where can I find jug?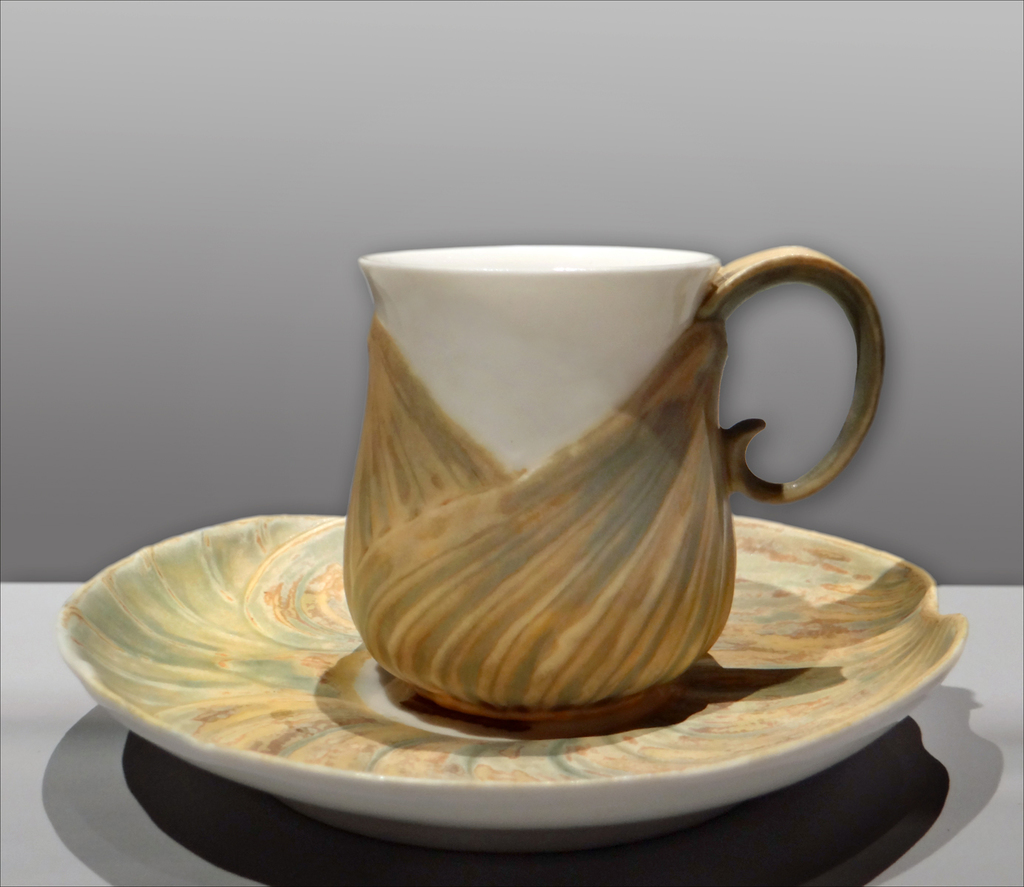
You can find it at x1=336 y1=241 x2=889 y2=731.
